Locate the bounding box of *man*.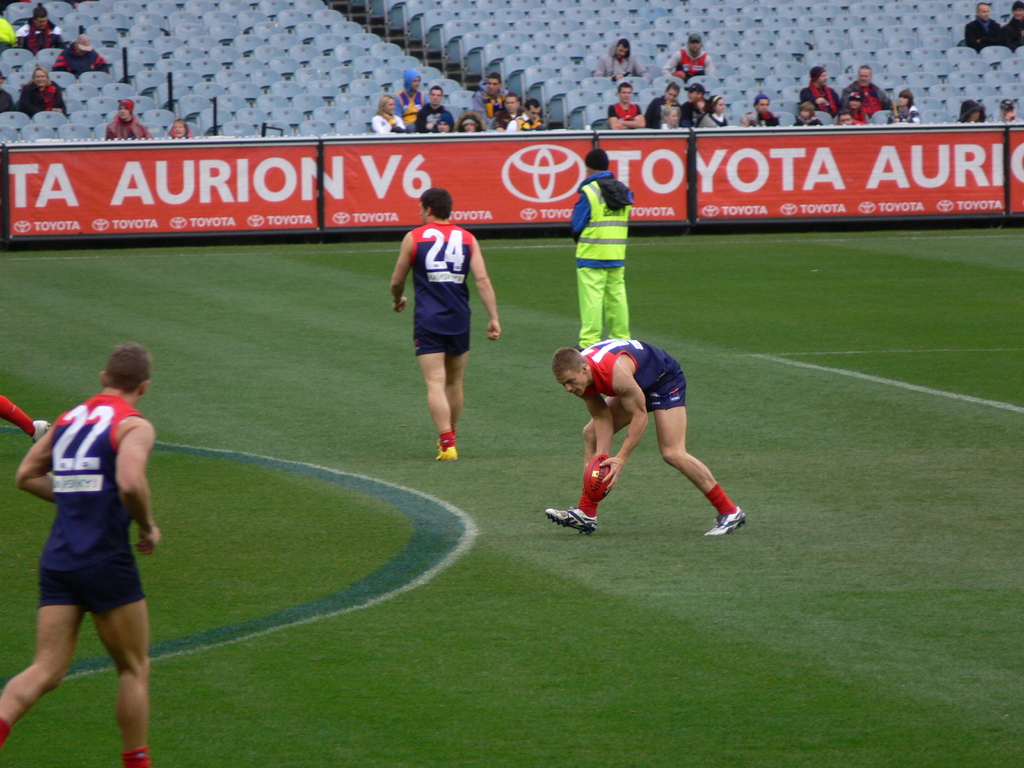
Bounding box: 369 186 497 458.
